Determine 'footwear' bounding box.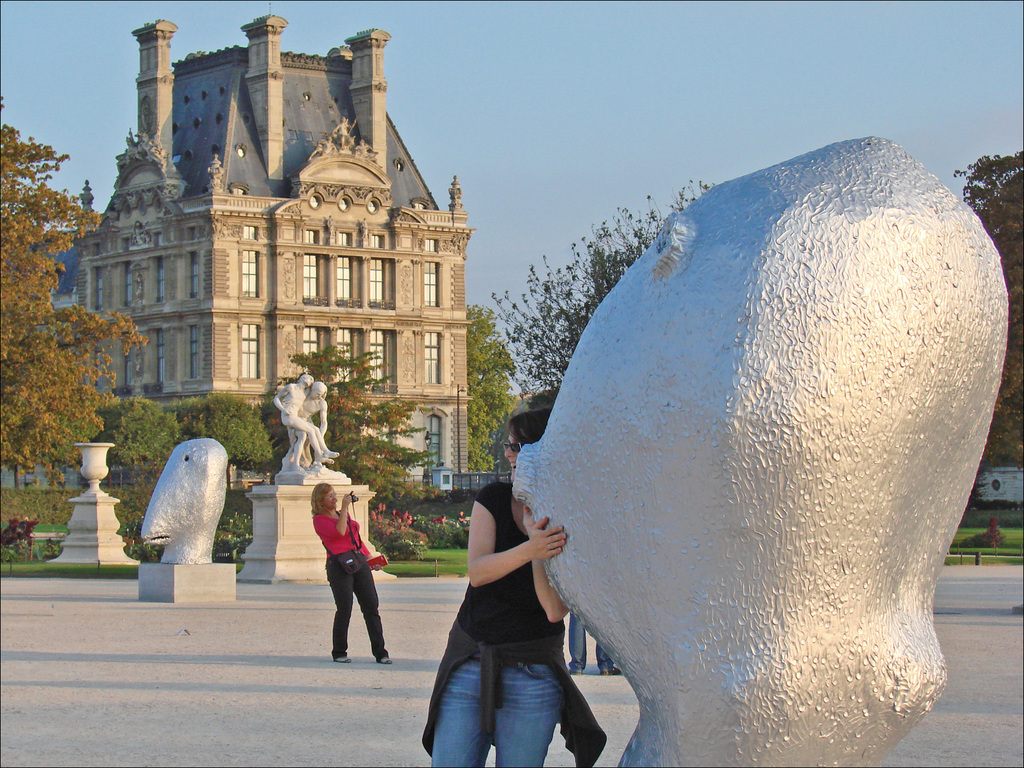
Determined: box=[601, 667, 621, 678].
